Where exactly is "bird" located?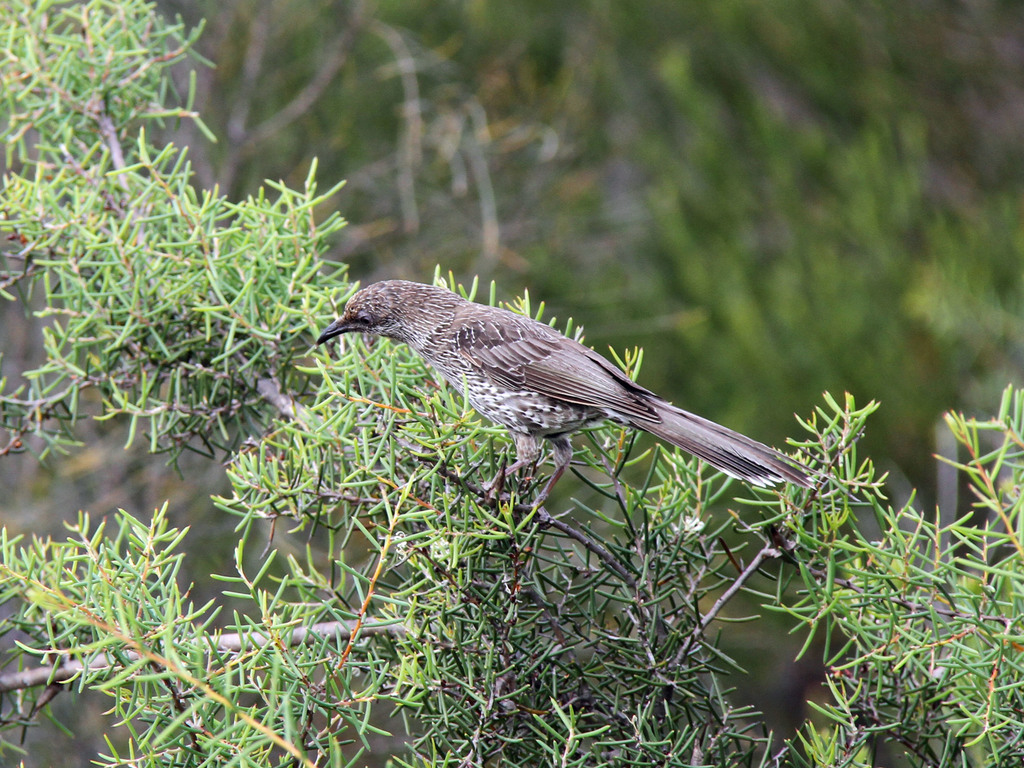
Its bounding box is select_region(304, 270, 813, 516).
